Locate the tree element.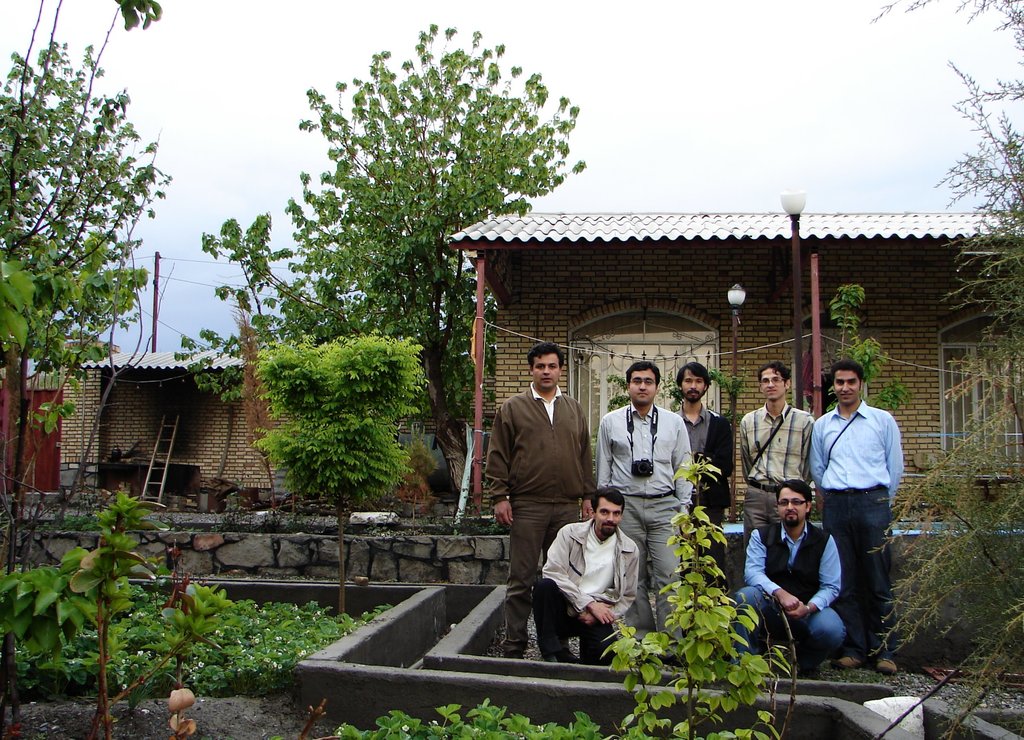
Element bbox: pyautogui.locateOnScreen(6, 19, 177, 481).
